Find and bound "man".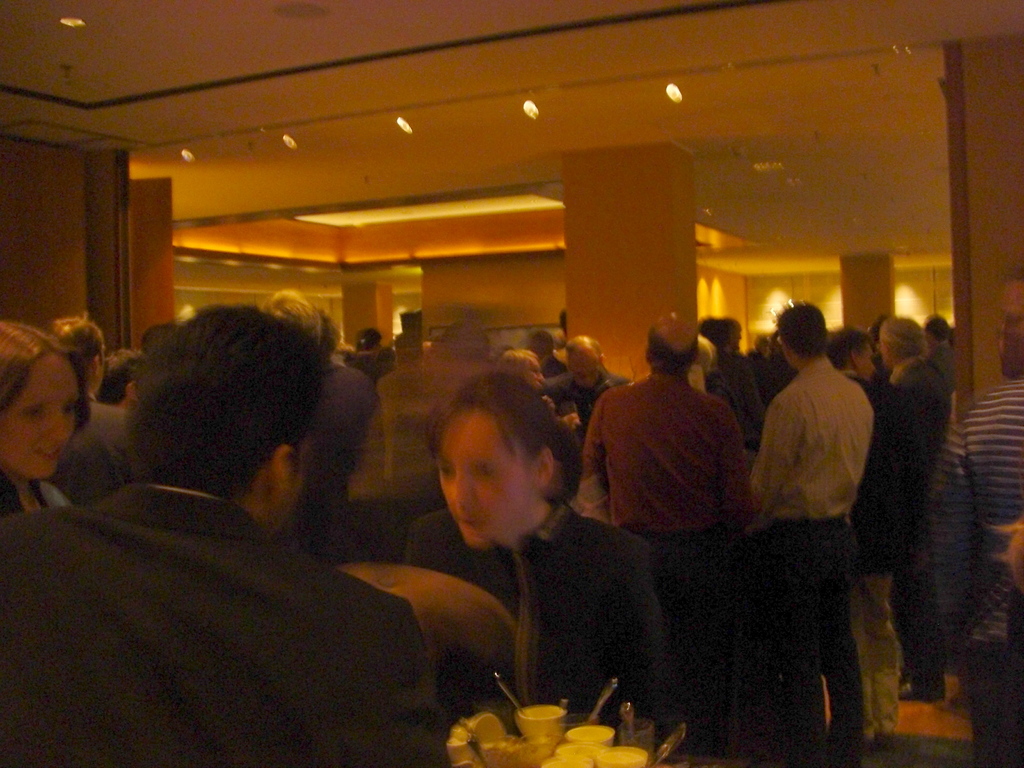
Bound: 827:321:902:742.
